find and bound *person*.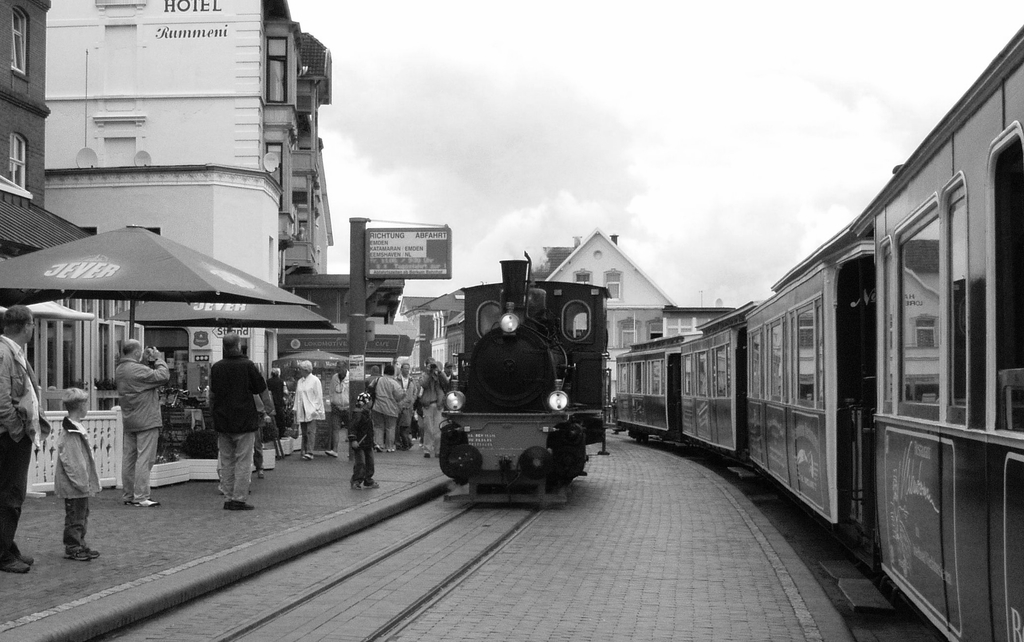
Bound: l=371, t=361, r=410, b=452.
